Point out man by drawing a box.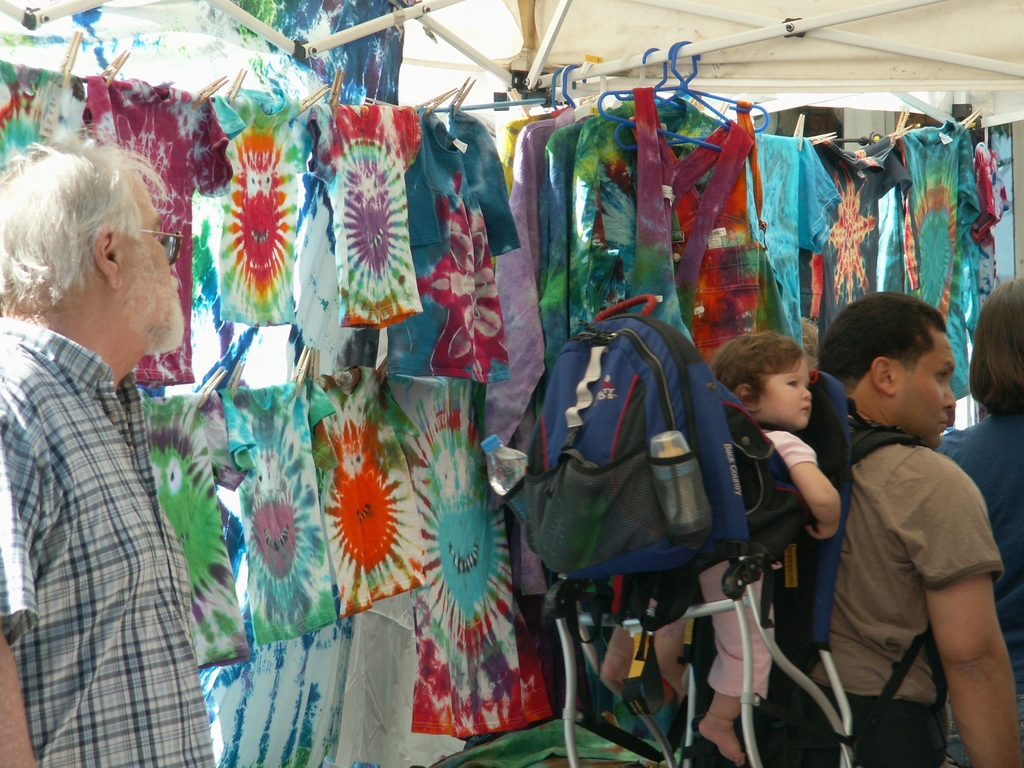
bbox=[778, 280, 1011, 748].
